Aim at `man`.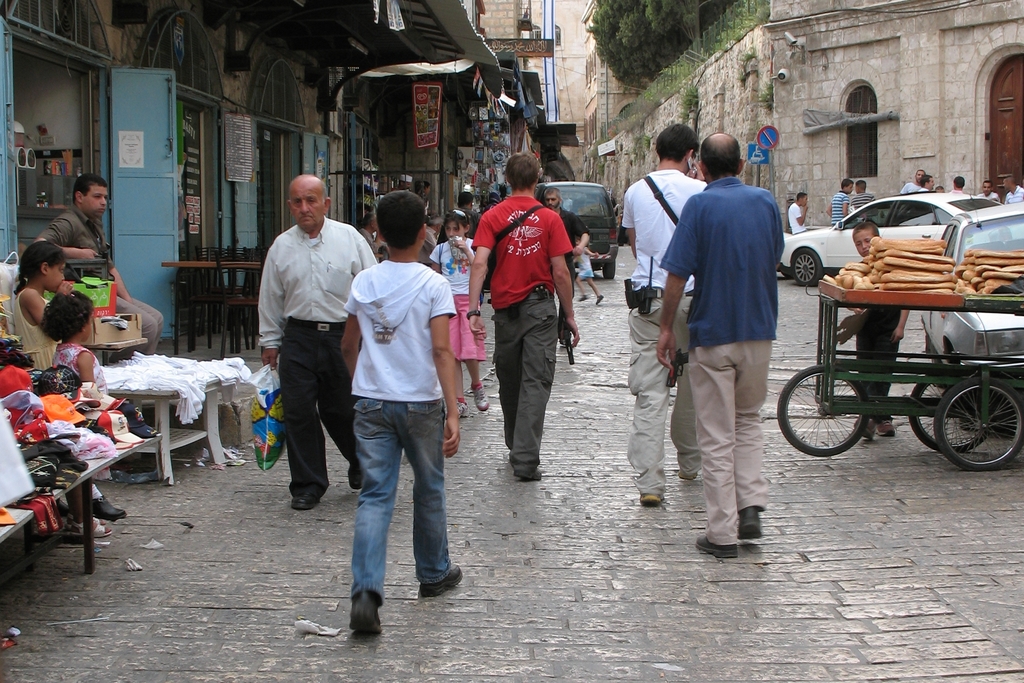
Aimed at <box>826,179,851,225</box>.
